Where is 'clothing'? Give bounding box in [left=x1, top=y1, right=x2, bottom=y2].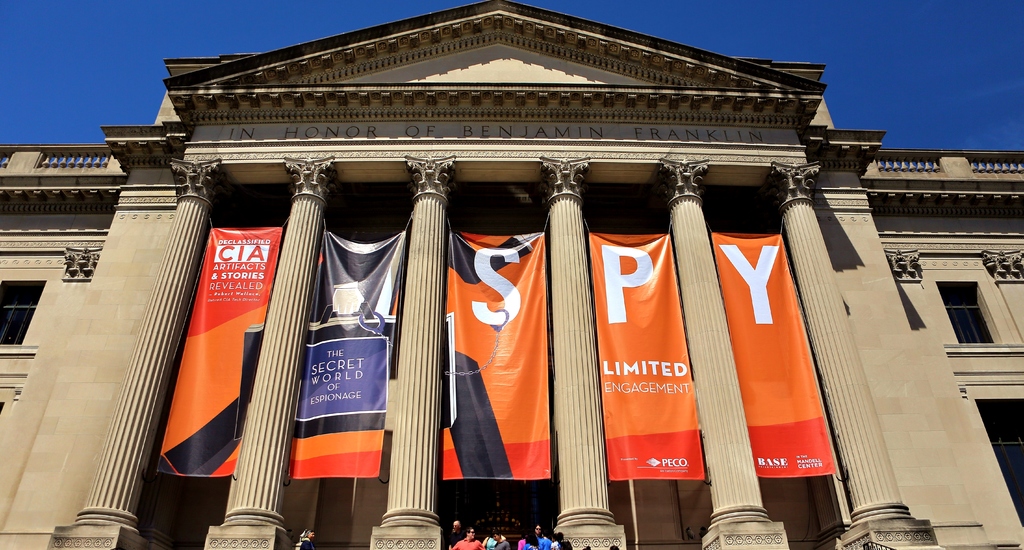
[left=490, top=537, right=509, bottom=549].
